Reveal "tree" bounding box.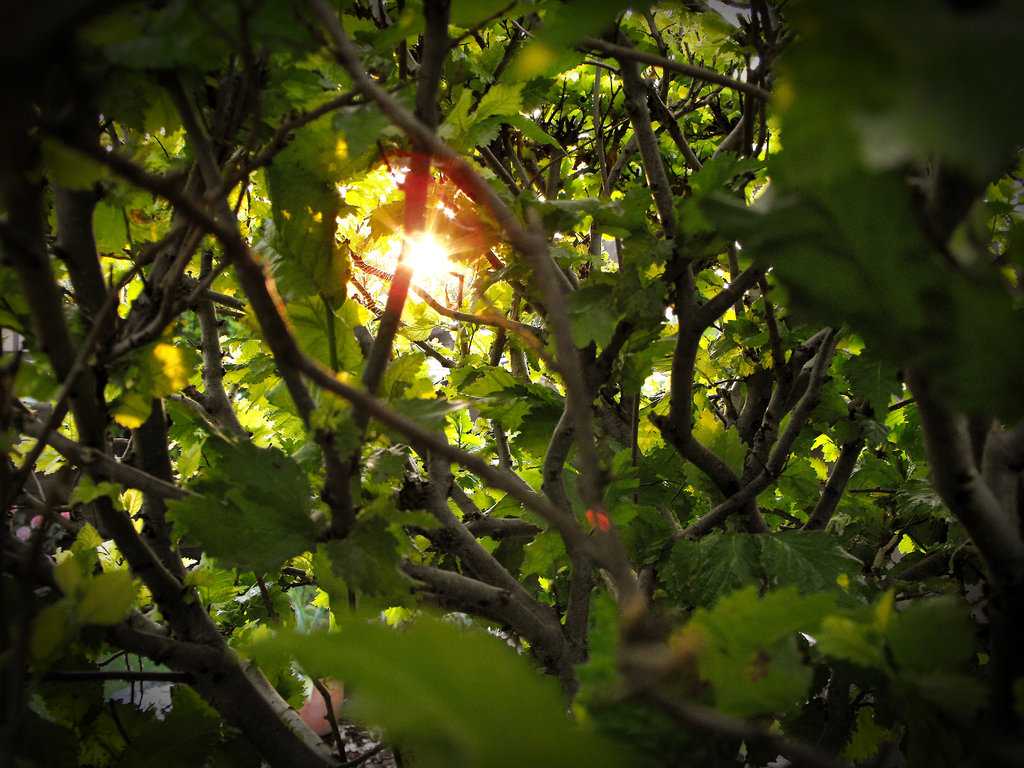
Revealed: BBox(1, 0, 1020, 767).
